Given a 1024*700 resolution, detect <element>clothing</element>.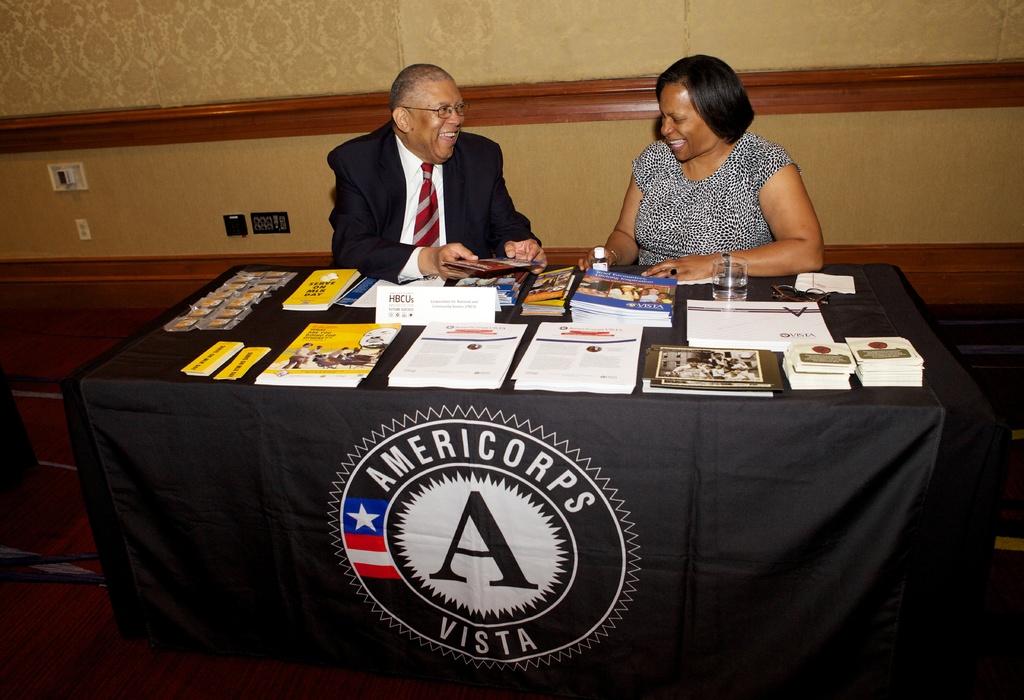
324,119,541,283.
